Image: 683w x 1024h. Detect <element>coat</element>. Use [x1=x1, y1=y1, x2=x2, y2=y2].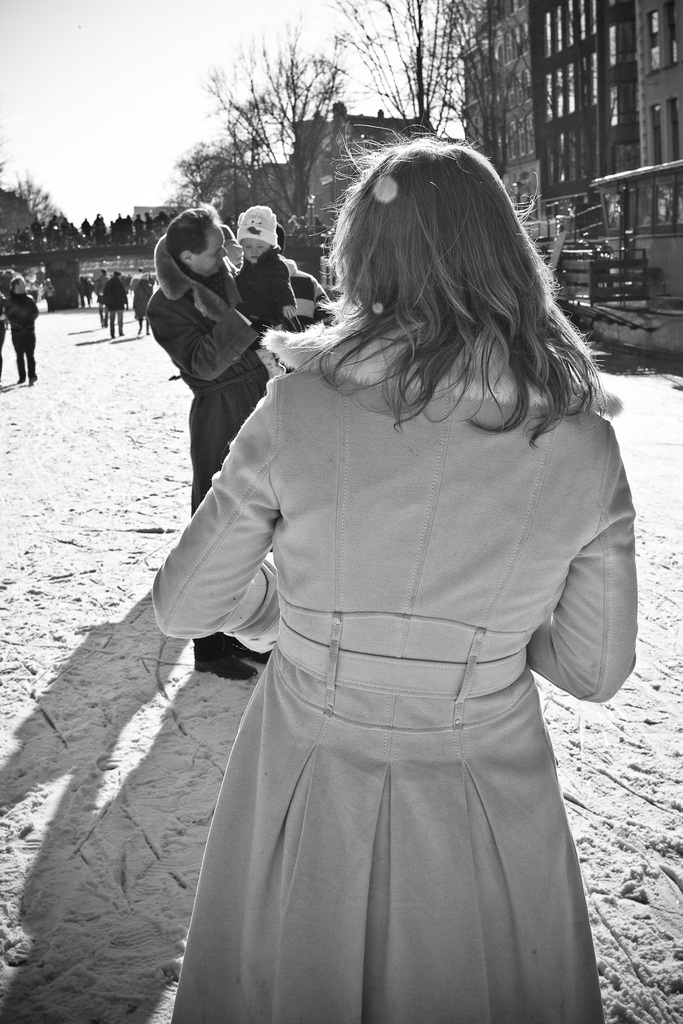
[x1=173, y1=211, x2=632, y2=988].
